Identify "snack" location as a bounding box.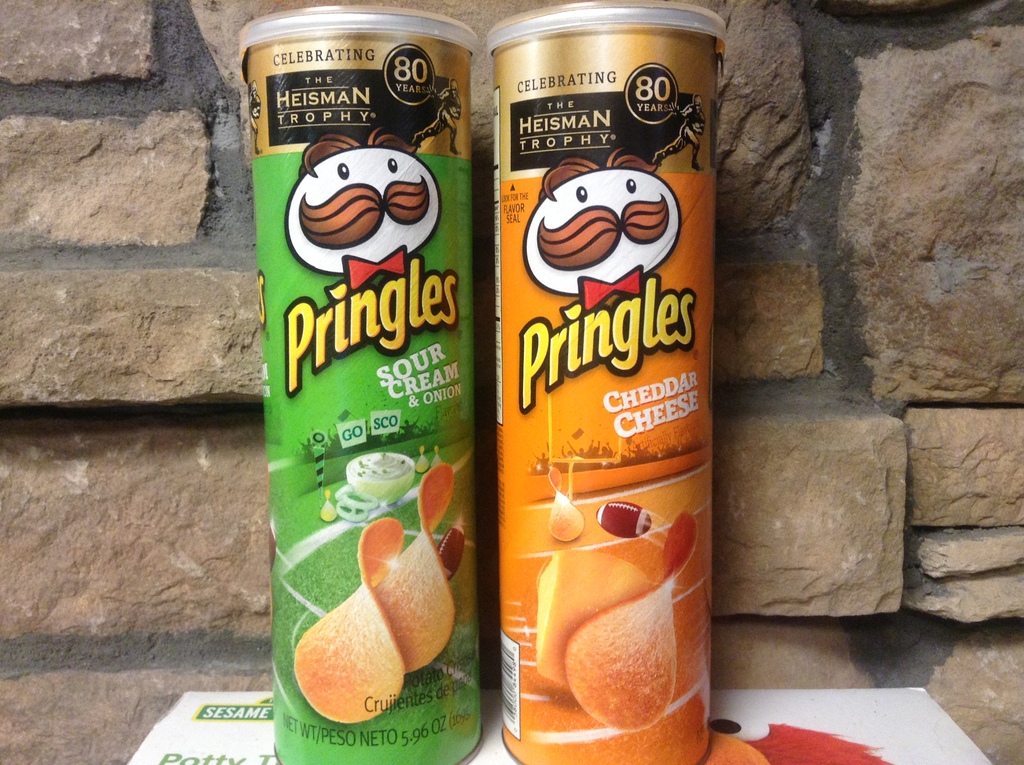
crop(240, 24, 499, 764).
